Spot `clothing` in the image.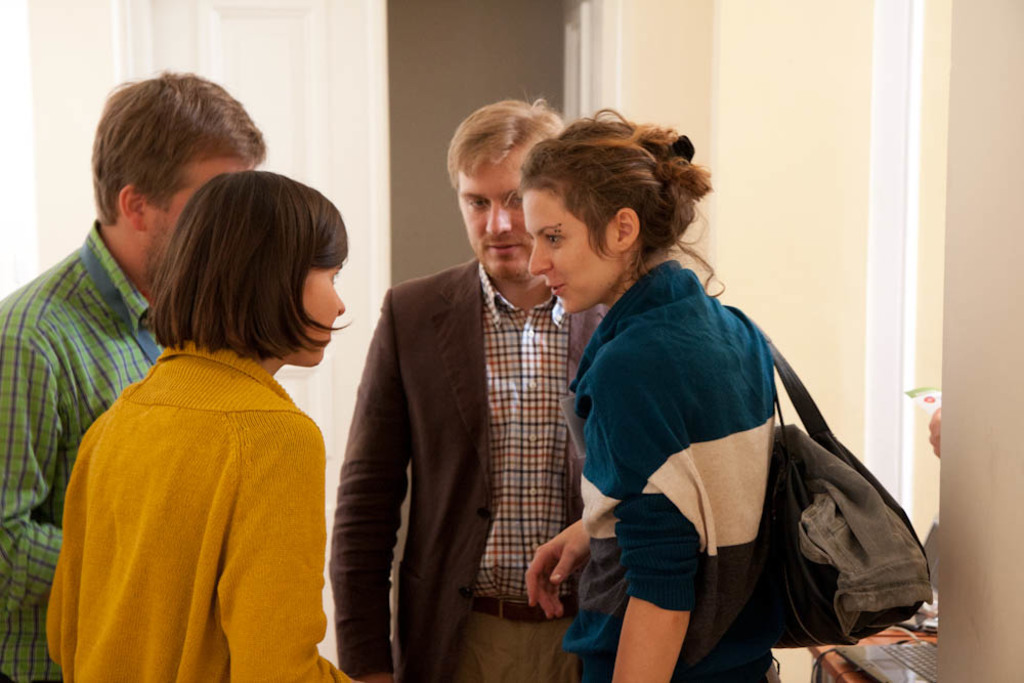
`clothing` found at 44, 336, 355, 682.
